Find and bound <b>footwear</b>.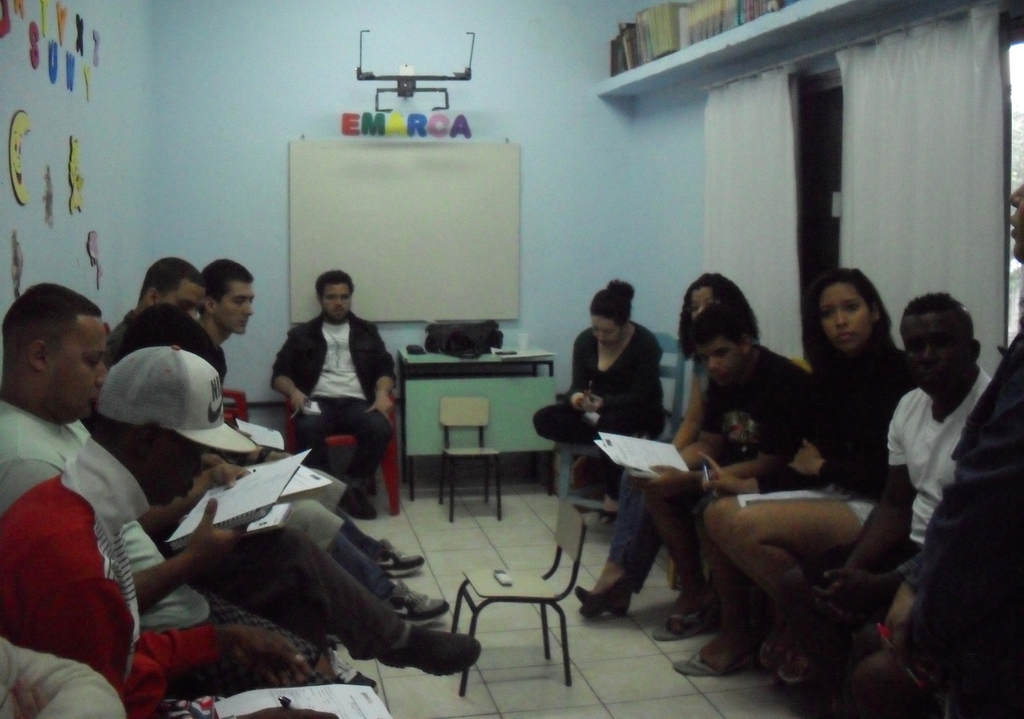
Bound: box=[374, 536, 426, 579].
